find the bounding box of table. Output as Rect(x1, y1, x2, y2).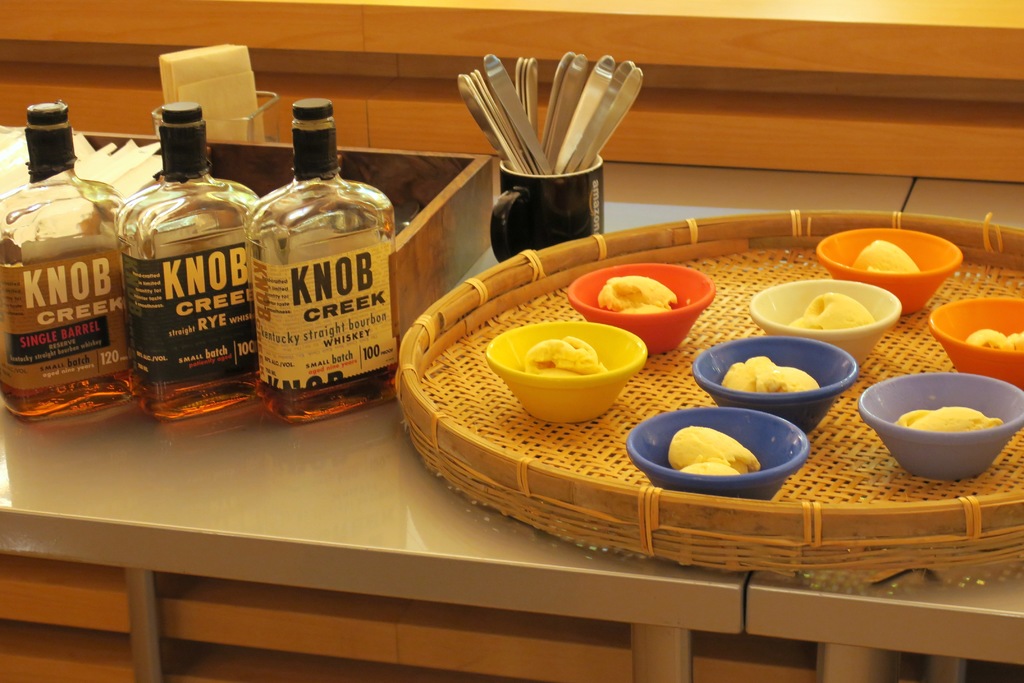
Rect(0, 148, 1023, 682).
